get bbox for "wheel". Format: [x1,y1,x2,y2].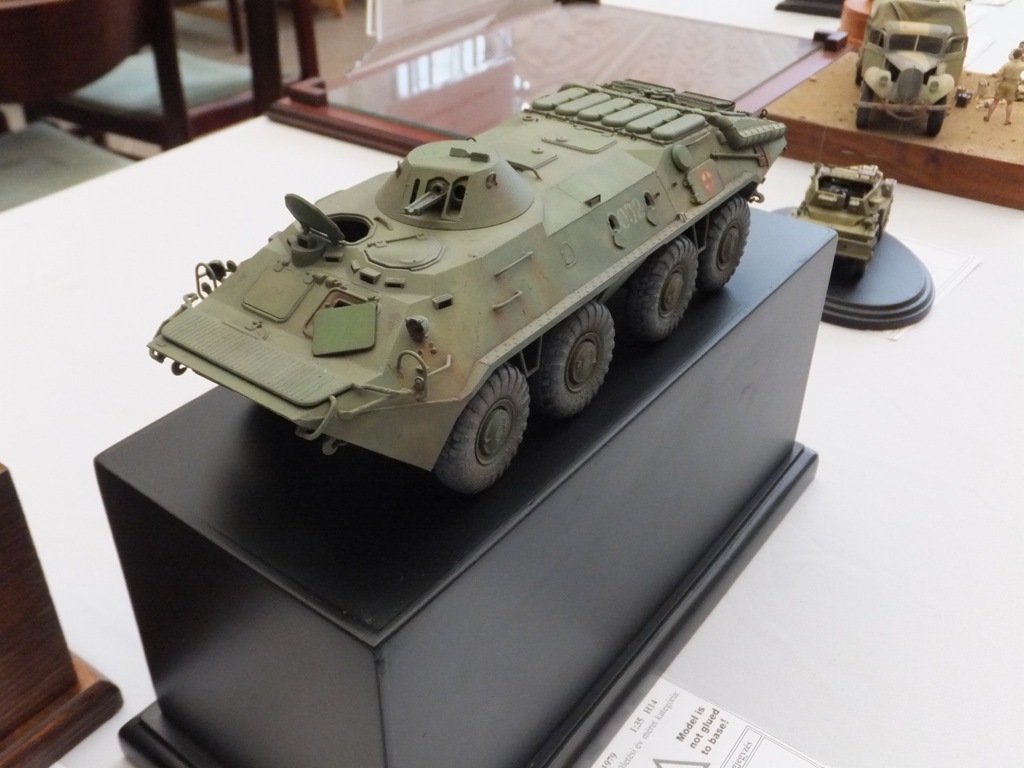
[628,239,698,346].
